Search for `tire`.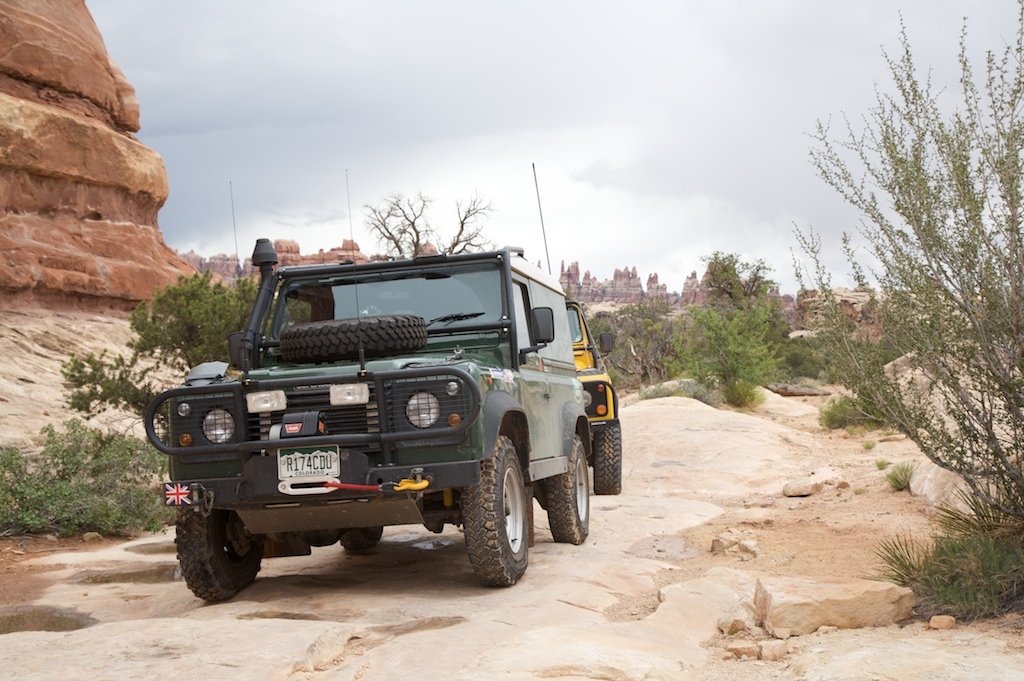
Found at [438, 446, 545, 590].
